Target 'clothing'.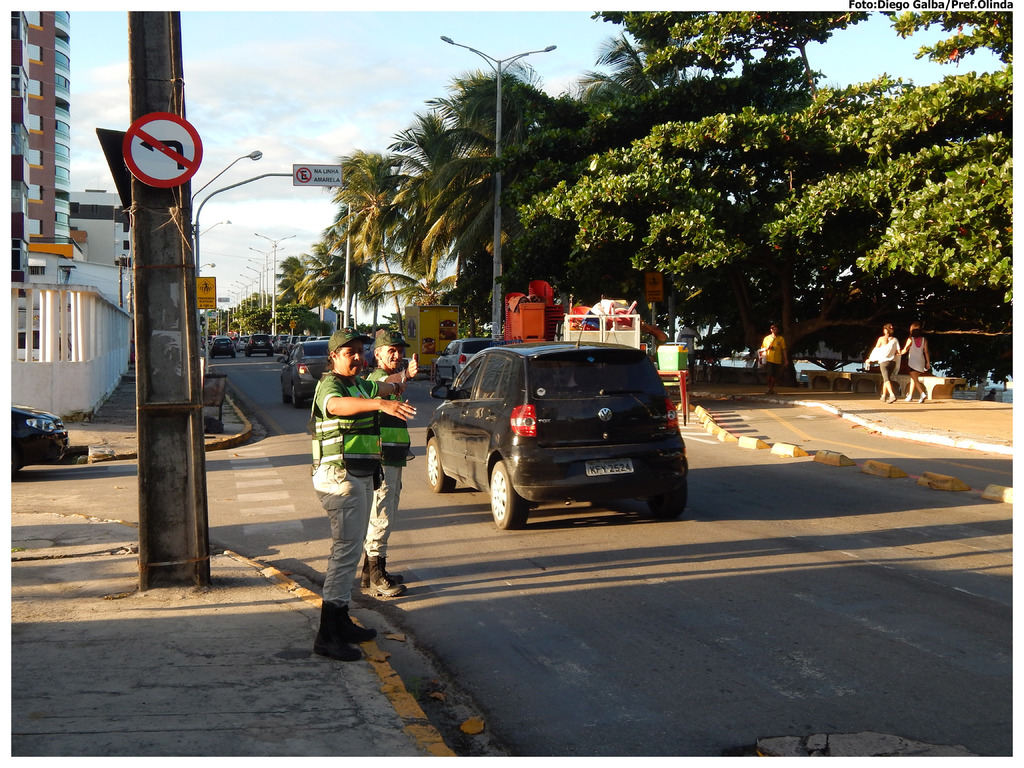
Target region: [906,330,927,380].
